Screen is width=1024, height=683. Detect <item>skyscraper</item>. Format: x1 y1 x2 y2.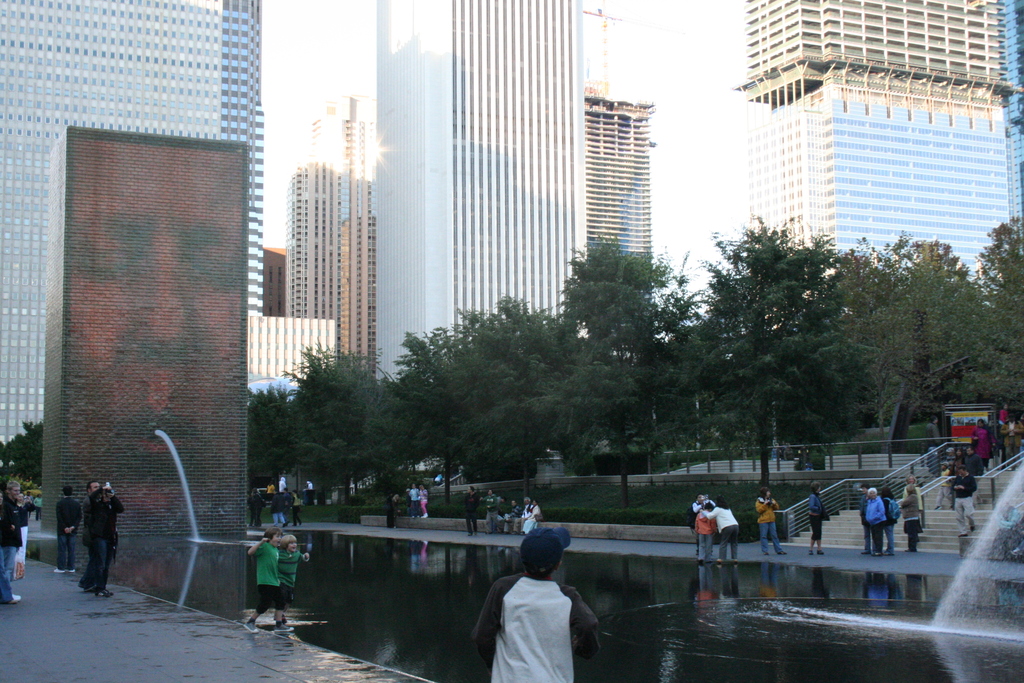
374 0 588 378.
